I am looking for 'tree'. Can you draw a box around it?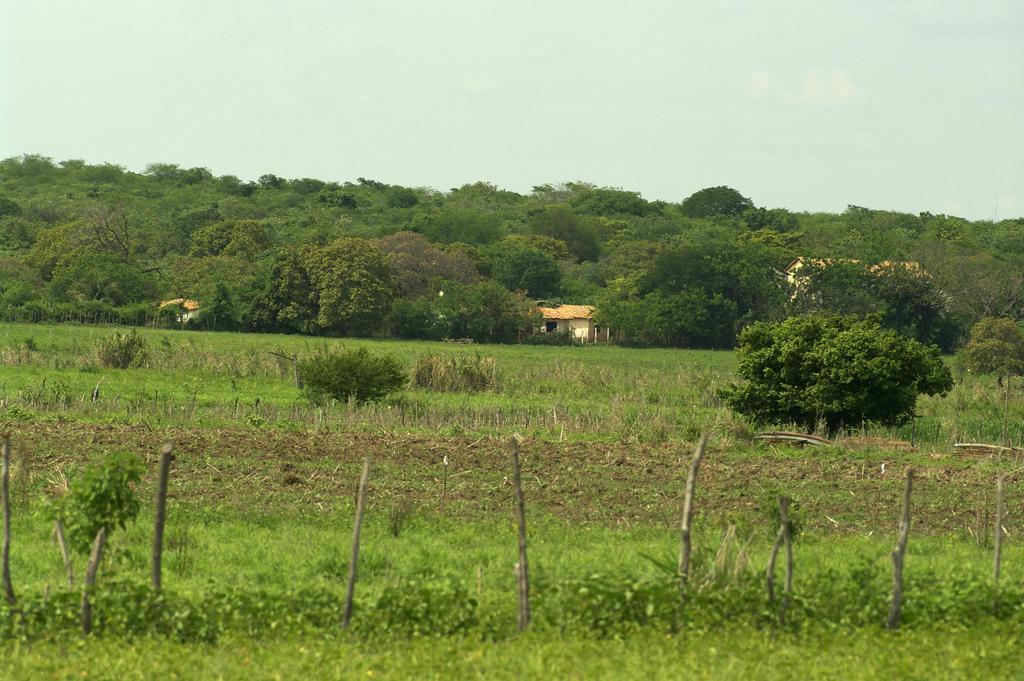
Sure, the bounding box is 296, 349, 408, 401.
